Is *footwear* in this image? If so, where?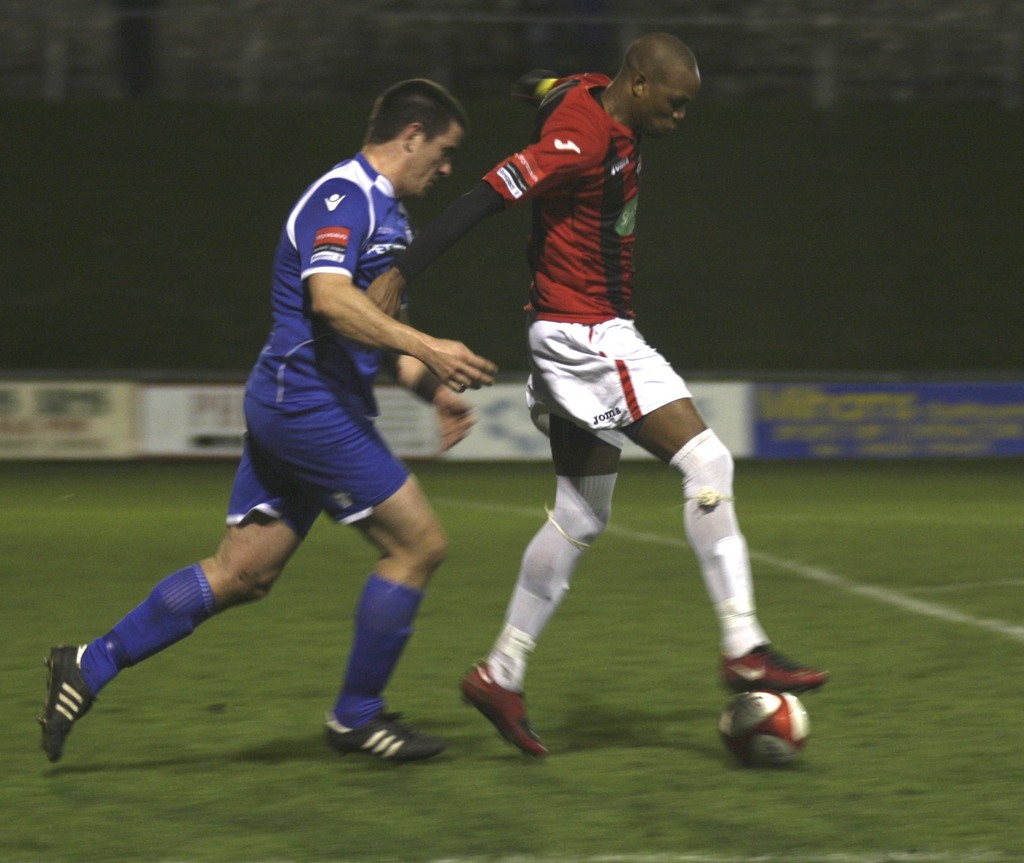
Yes, at [x1=320, y1=708, x2=447, y2=759].
